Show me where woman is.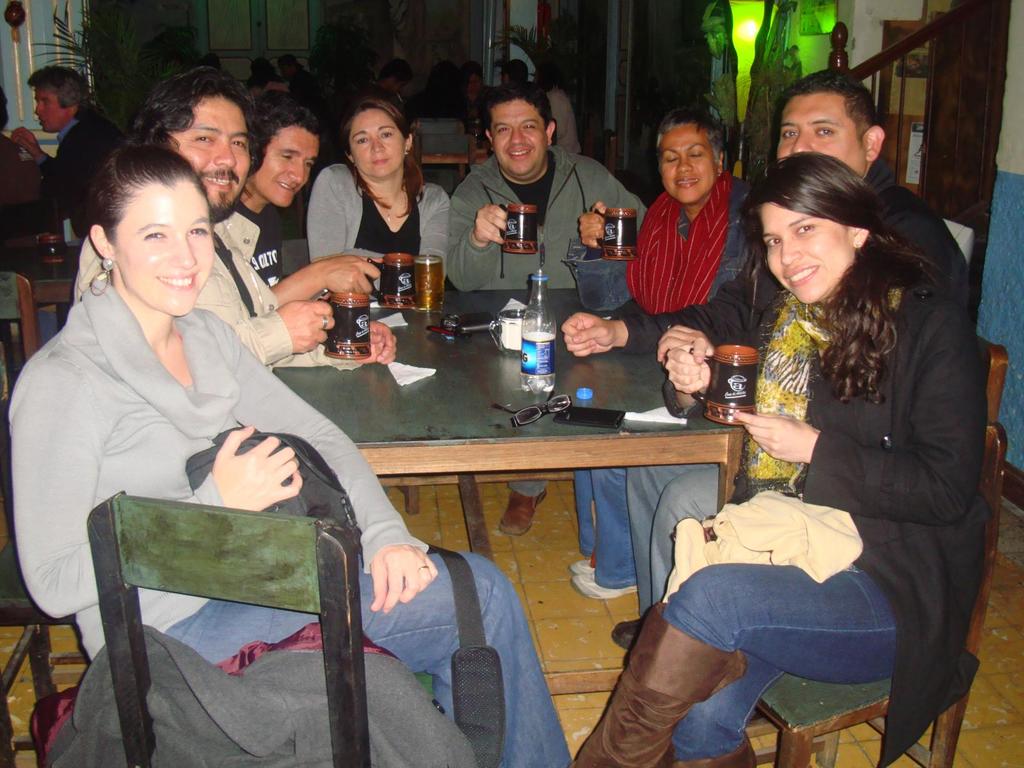
woman is at locate(564, 108, 759, 595).
